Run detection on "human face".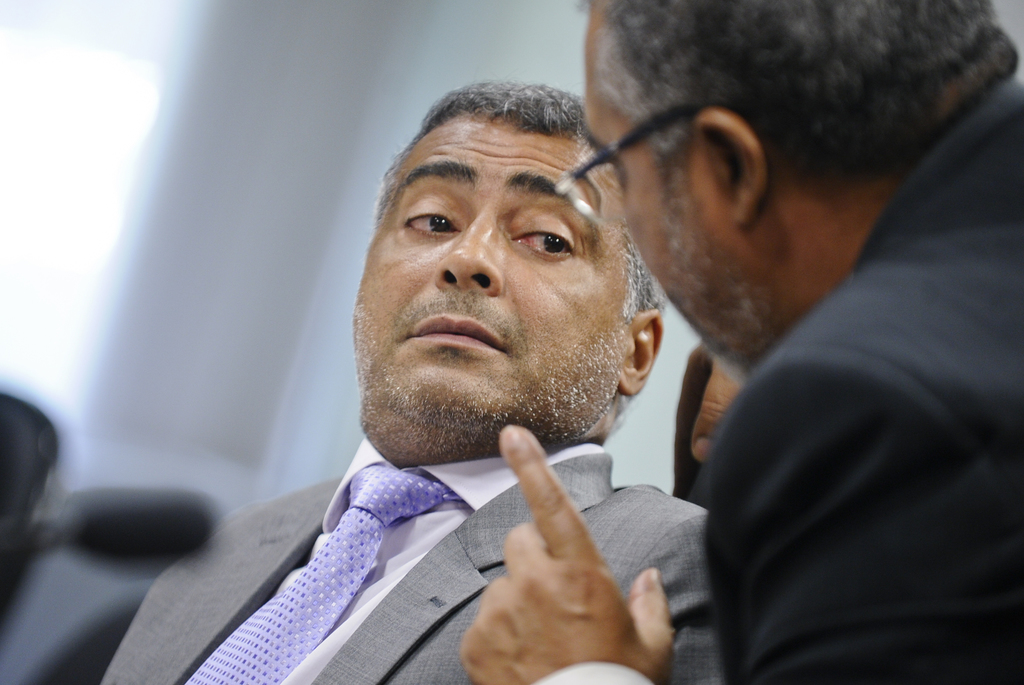
Result: 340 120 639 434.
